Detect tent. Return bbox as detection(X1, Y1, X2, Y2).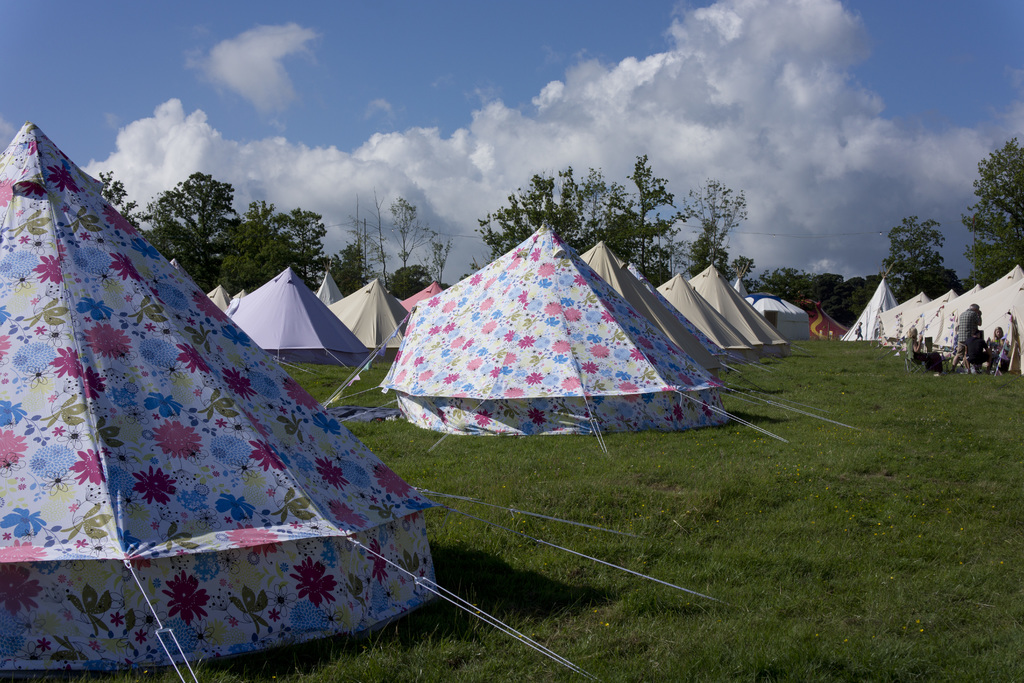
detection(371, 232, 756, 464).
